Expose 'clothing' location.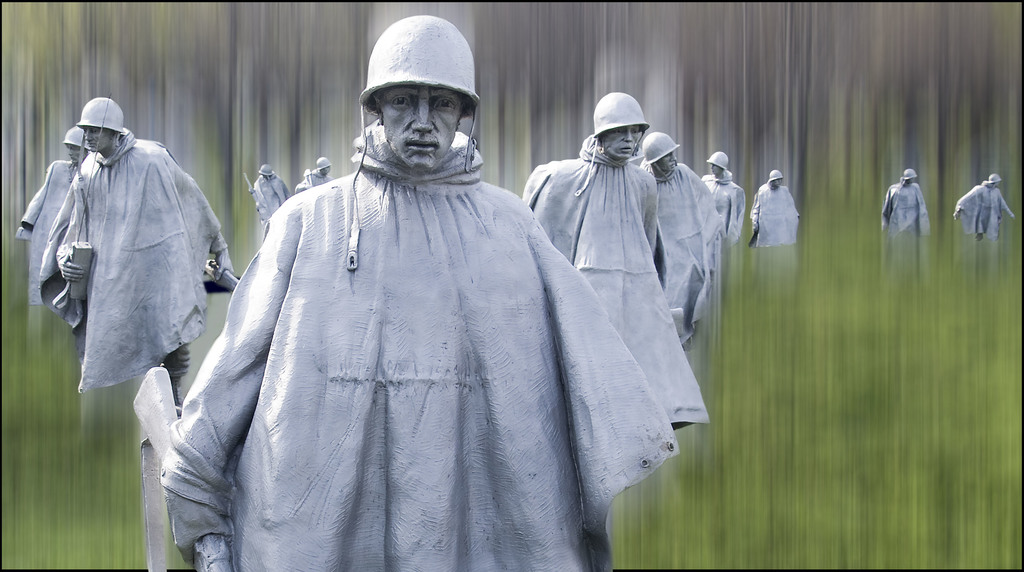
Exposed at {"left": 700, "top": 168, "right": 749, "bottom": 249}.
